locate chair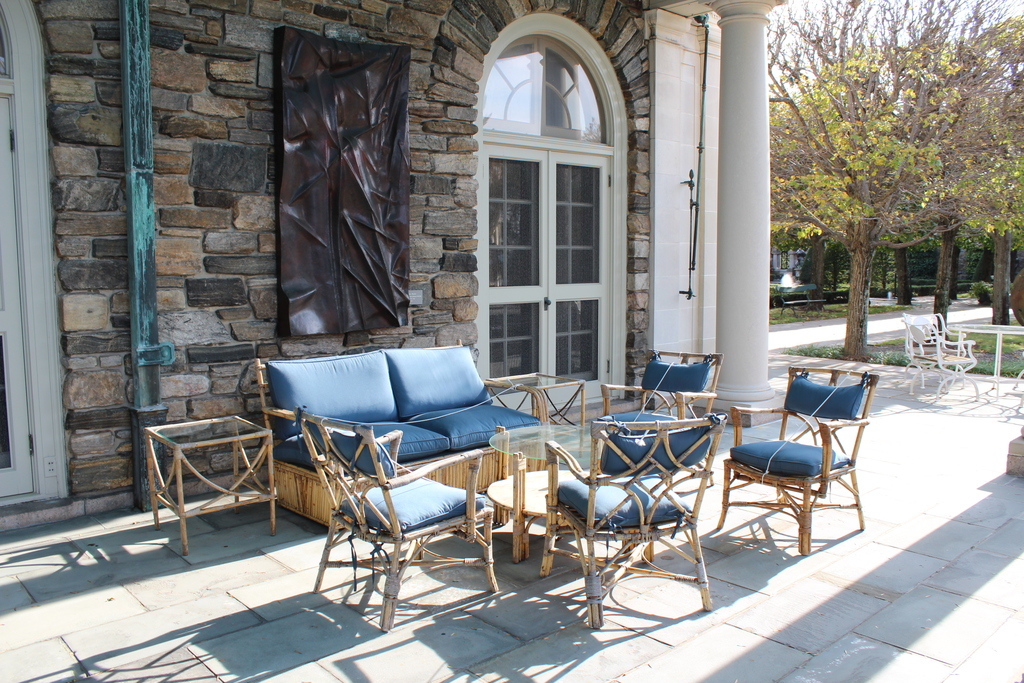
535/411/729/631
